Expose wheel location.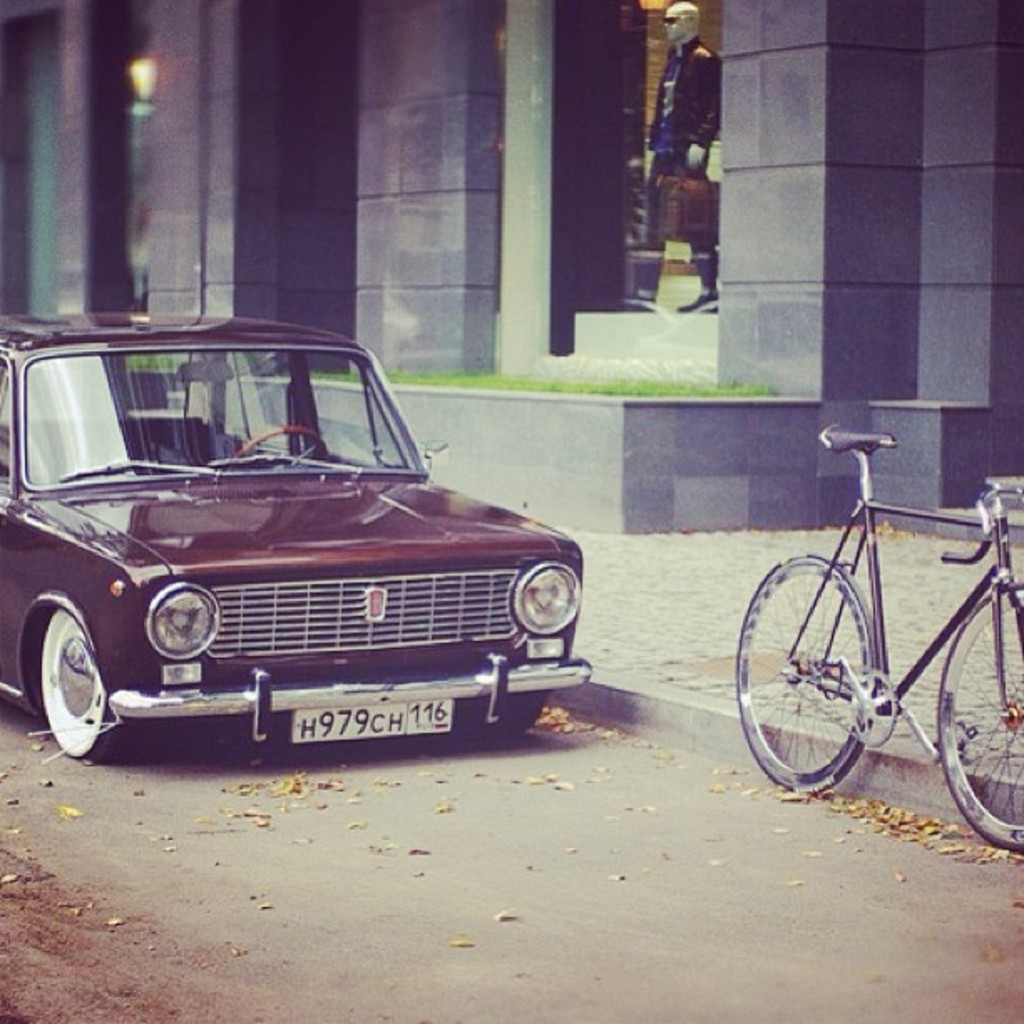
Exposed at bbox(935, 577, 1022, 855).
